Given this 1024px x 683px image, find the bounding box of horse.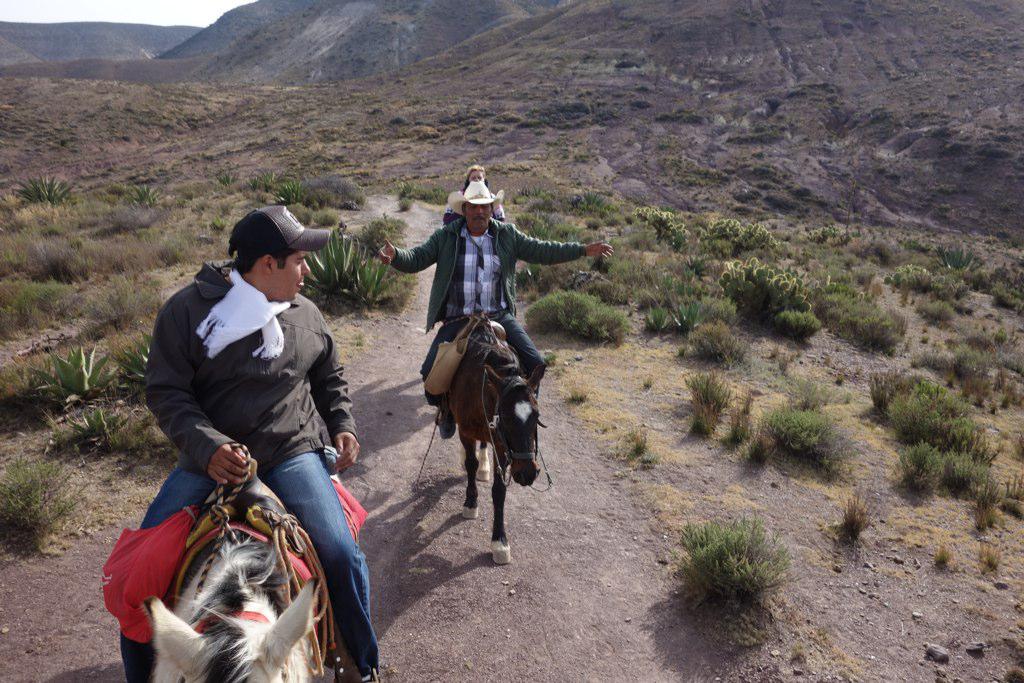
[left=146, top=473, right=342, bottom=682].
